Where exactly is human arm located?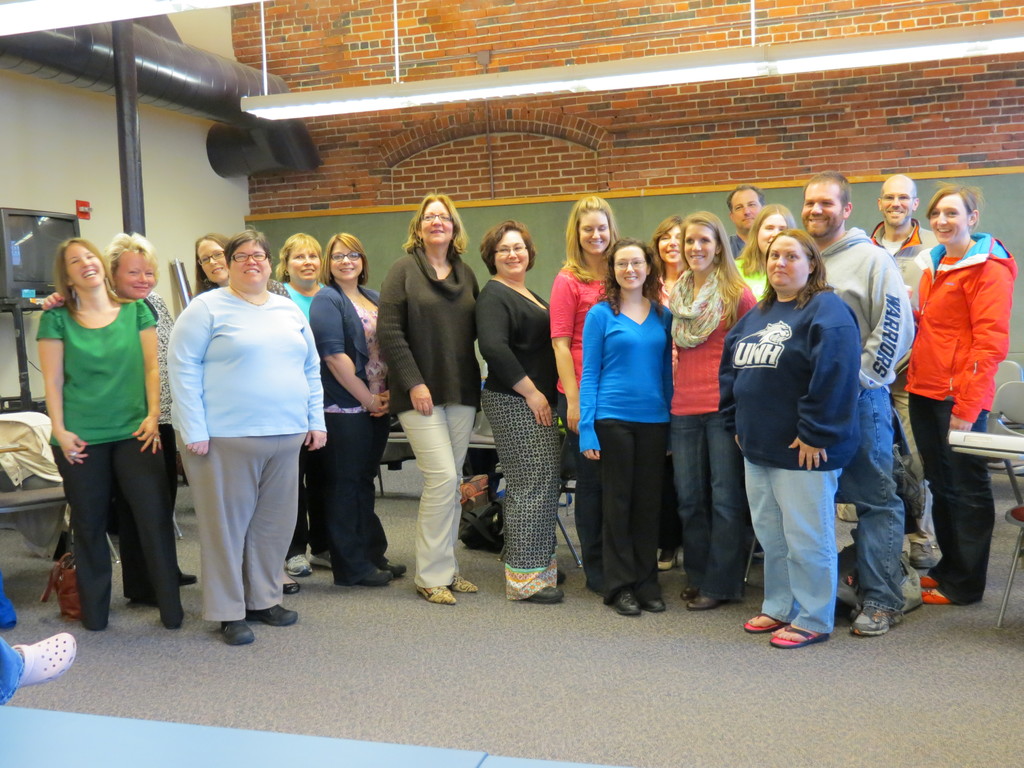
Its bounding box is 37/303/94/465.
